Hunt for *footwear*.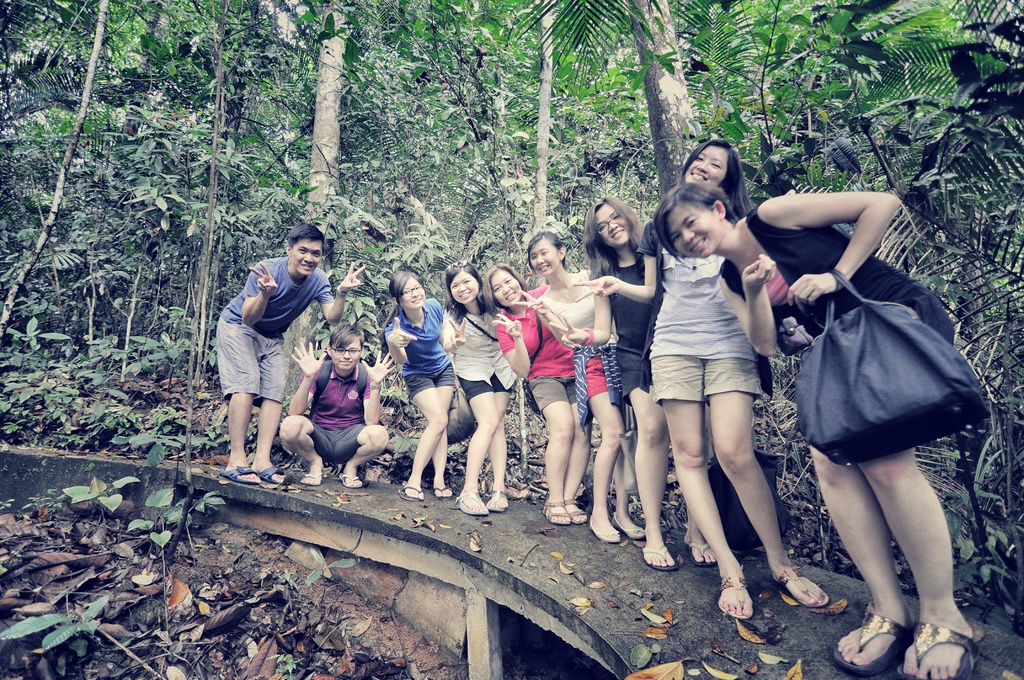
Hunted down at {"x1": 543, "y1": 498, "x2": 572, "y2": 526}.
